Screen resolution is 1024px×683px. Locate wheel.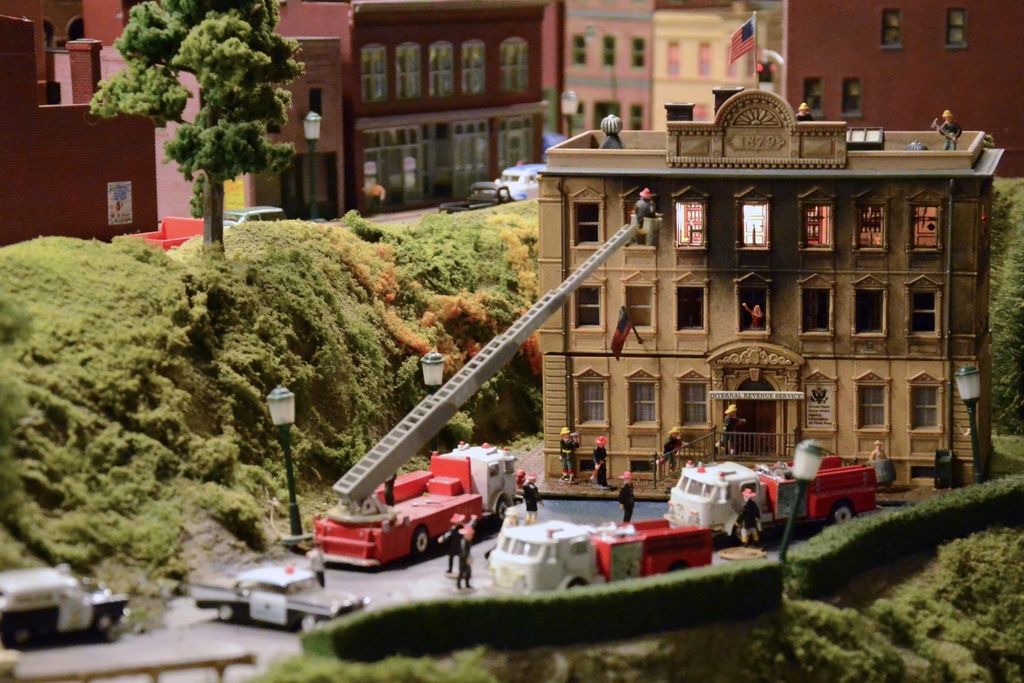
region(408, 525, 433, 560).
